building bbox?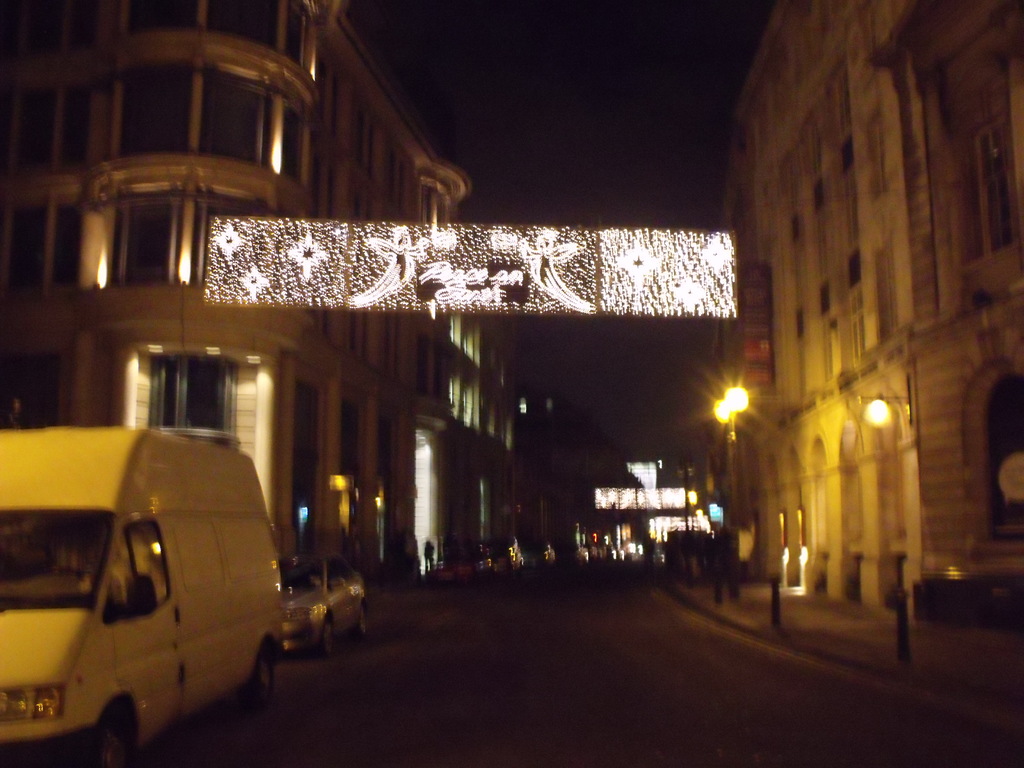
box=[707, 0, 1023, 633]
